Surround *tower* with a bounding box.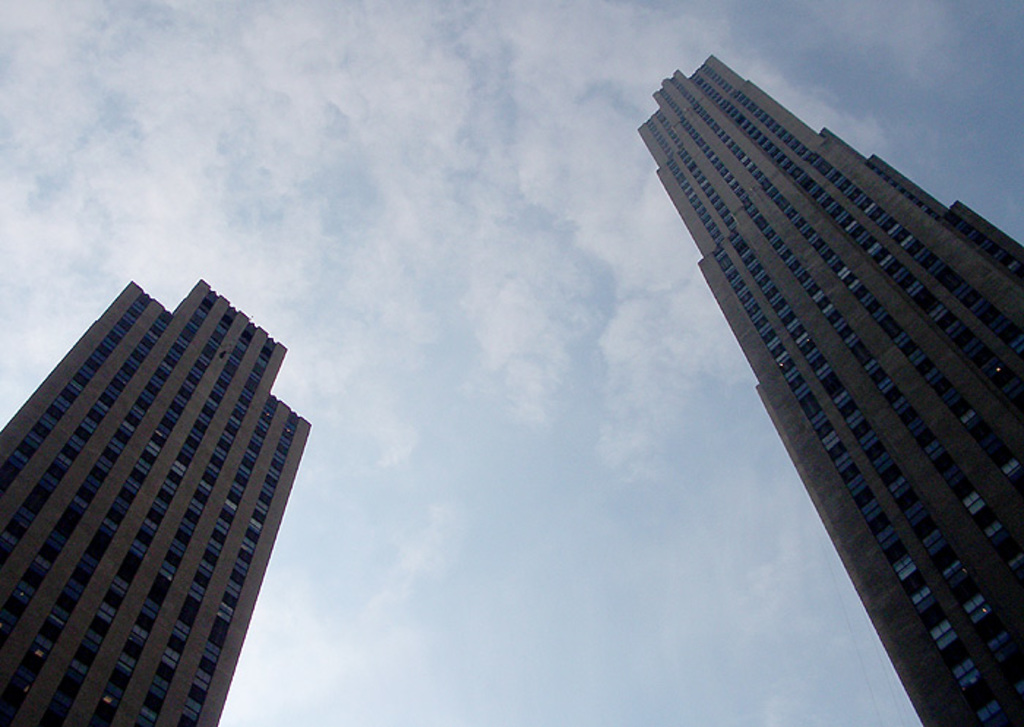
(x1=641, y1=54, x2=1023, y2=726).
